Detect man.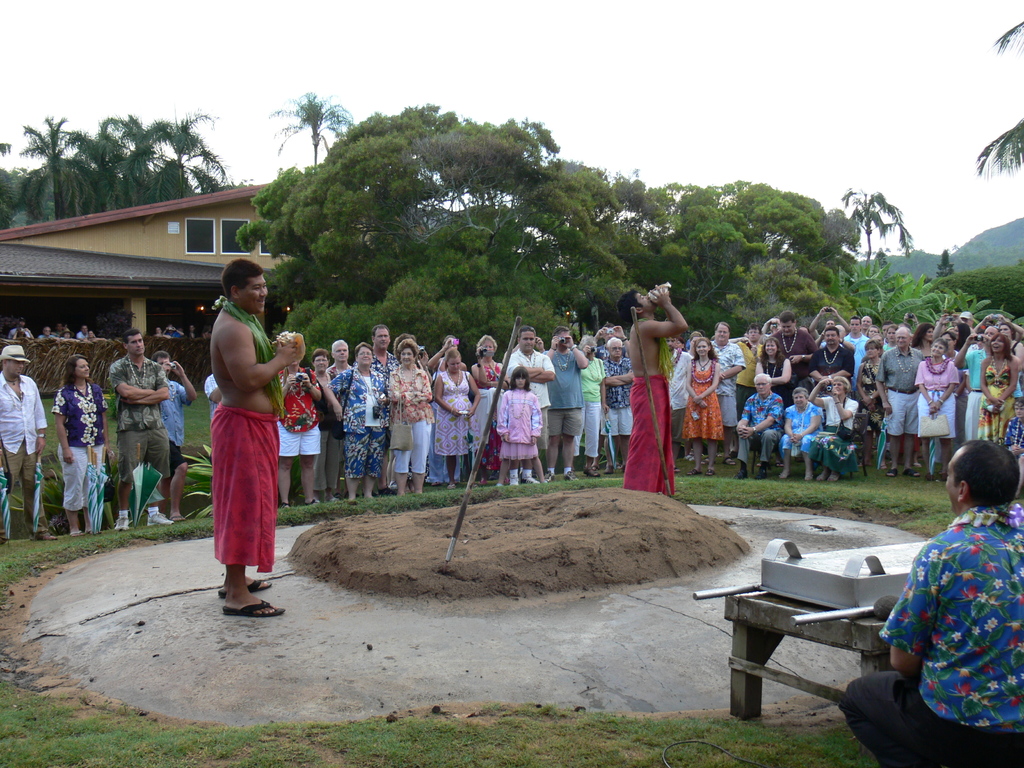
Detected at select_region(806, 324, 856, 388).
